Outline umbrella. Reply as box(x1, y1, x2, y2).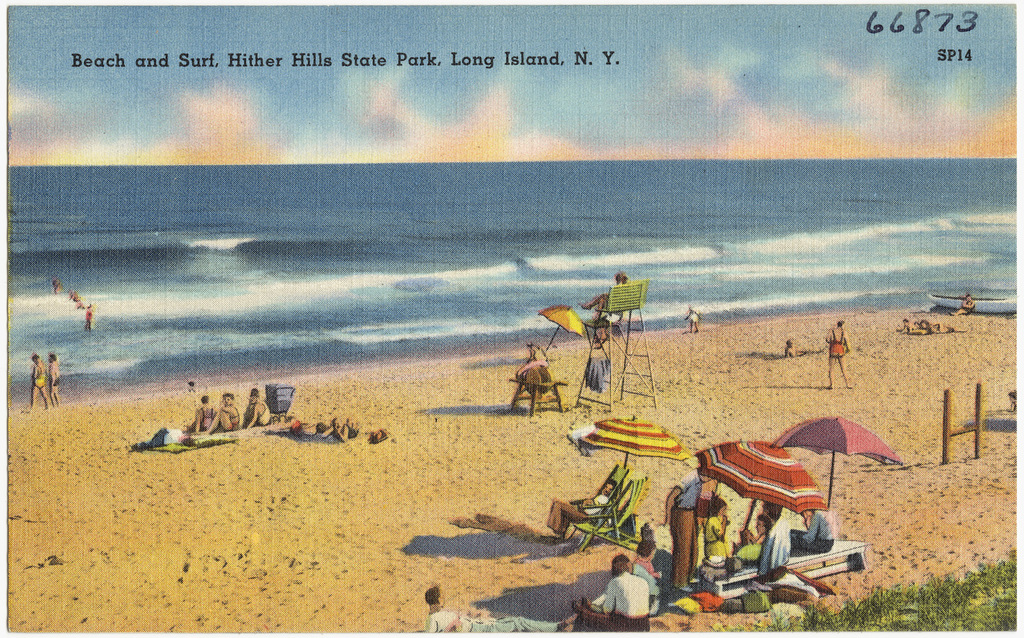
box(698, 443, 827, 541).
